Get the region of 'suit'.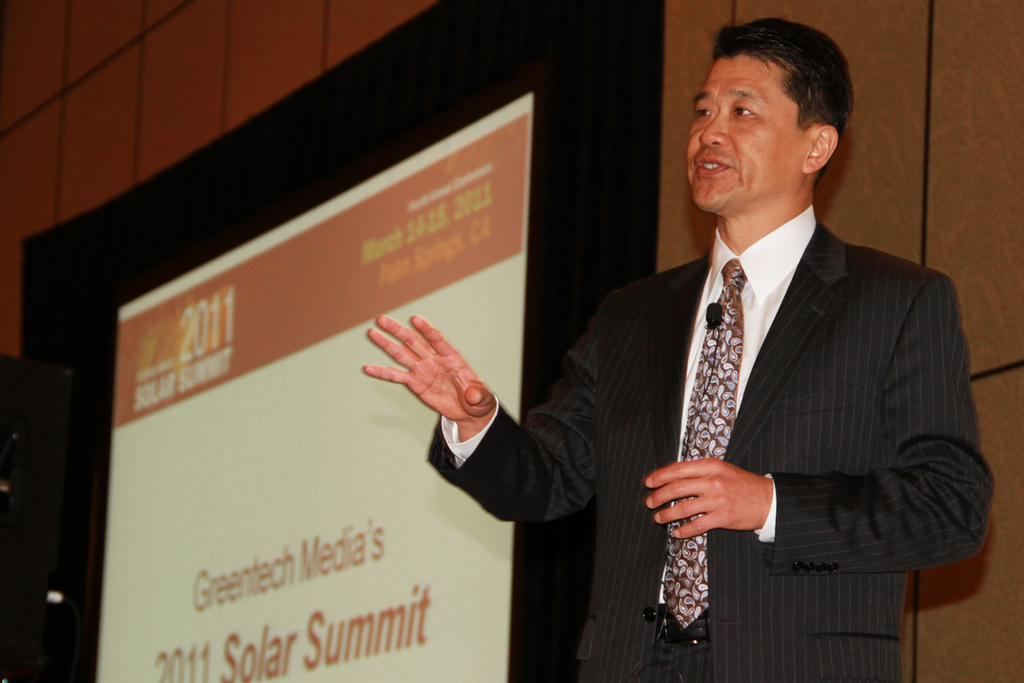
Rect(377, 138, 948, 644).
